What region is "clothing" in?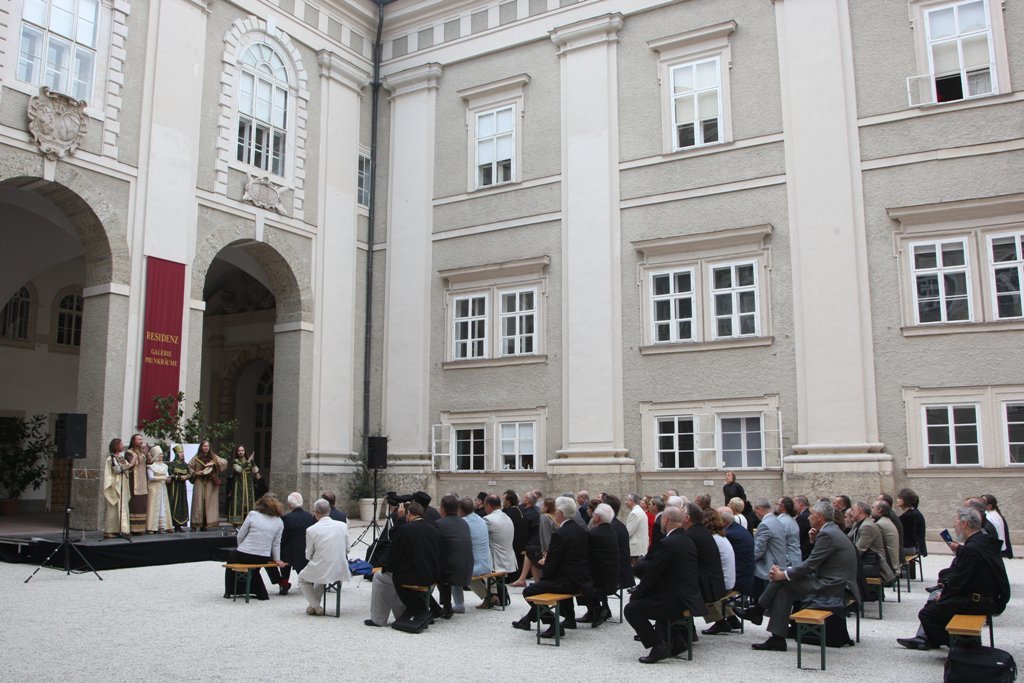
(371,514,446,618).
